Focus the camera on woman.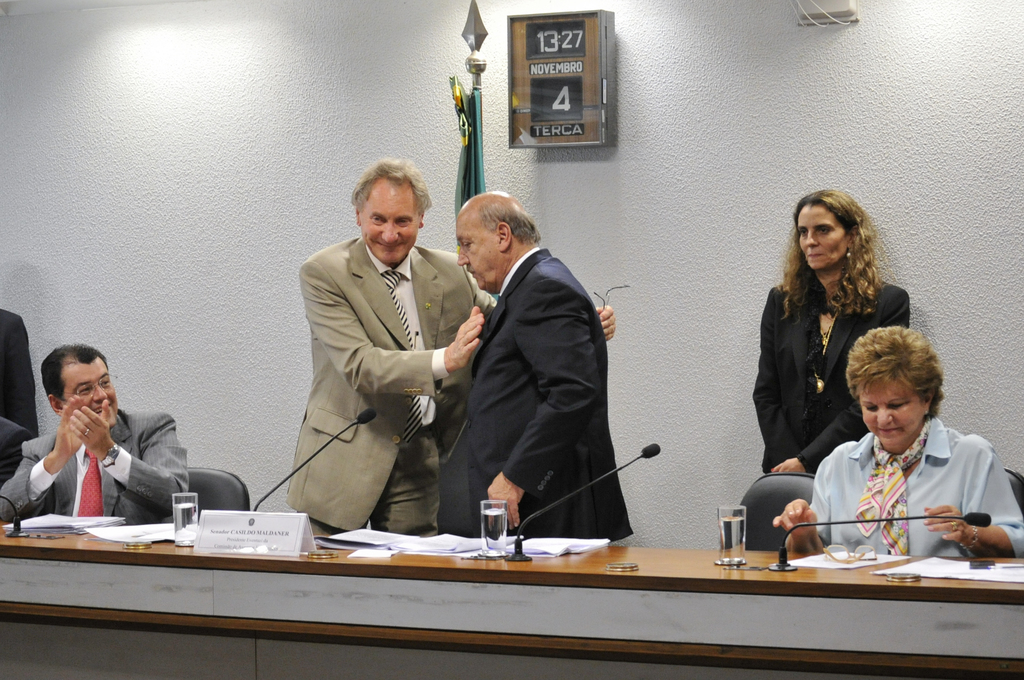
Focus region: 748 188 909 477.
